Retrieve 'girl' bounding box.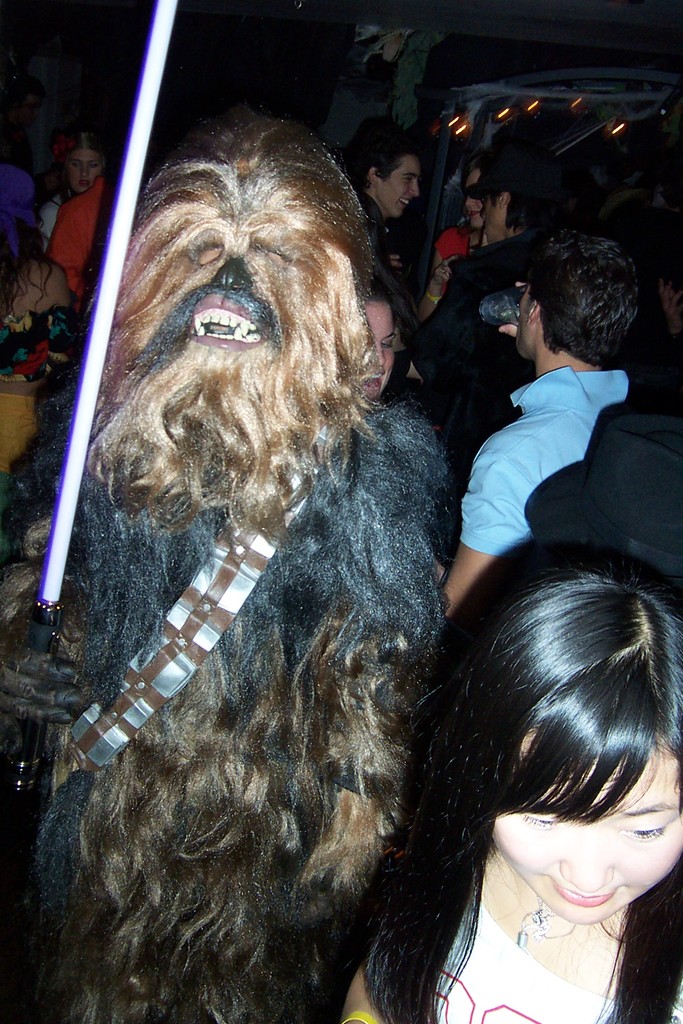
Bounding box: BBox(42, 125, 122, 239).
